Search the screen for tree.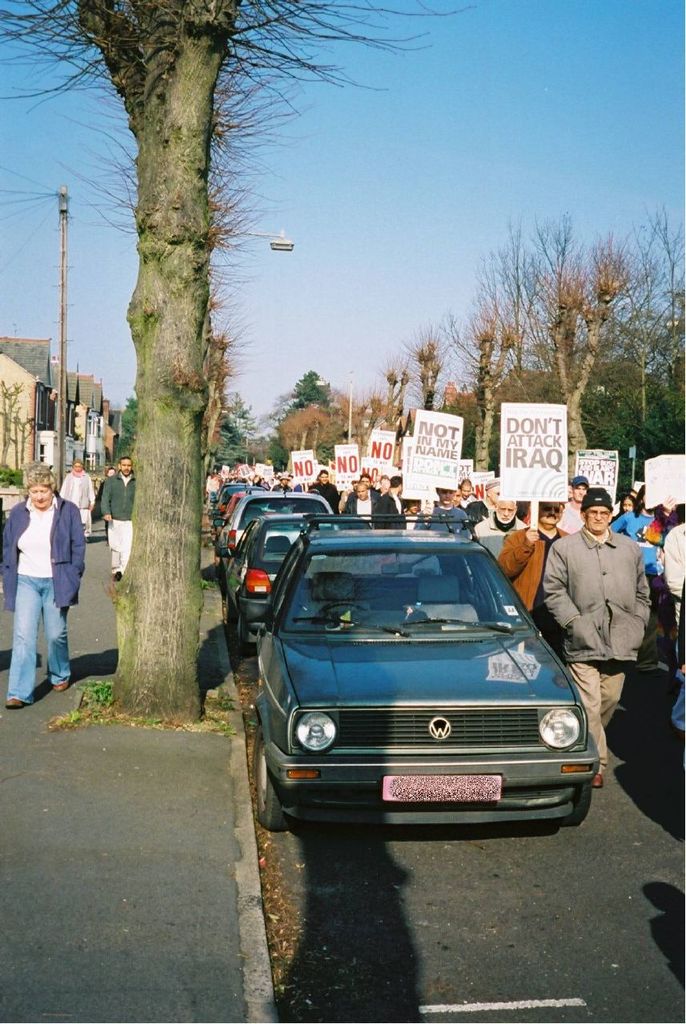
Found at select_region(509, 225, 615, 468).
